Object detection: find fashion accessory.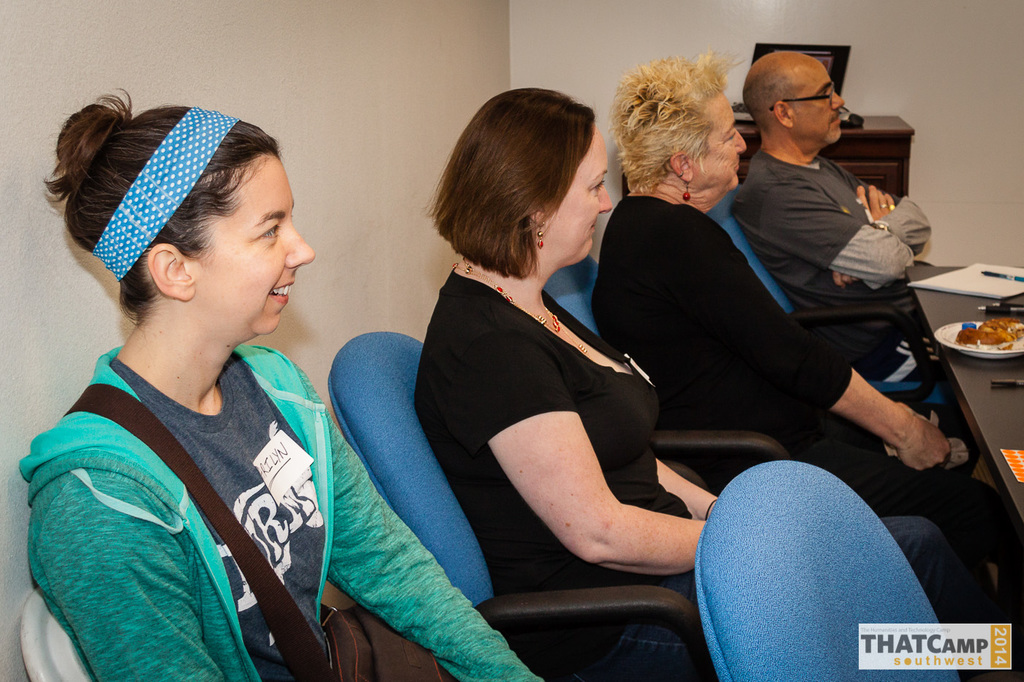
box=[538, 220, 543, 243].
